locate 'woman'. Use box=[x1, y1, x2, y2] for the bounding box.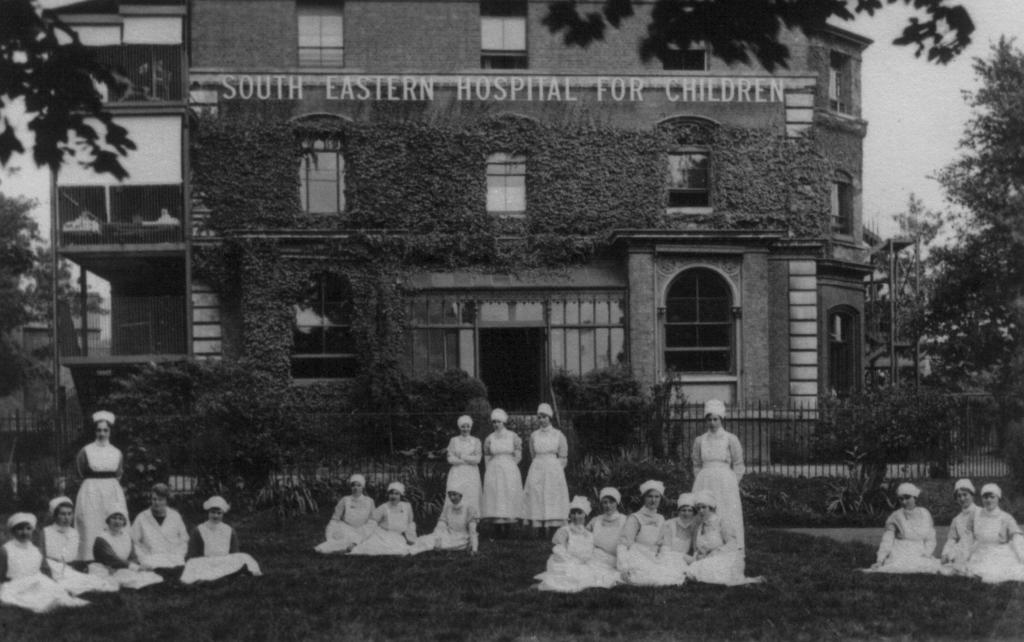
box=[46, 495, 110, 600].
